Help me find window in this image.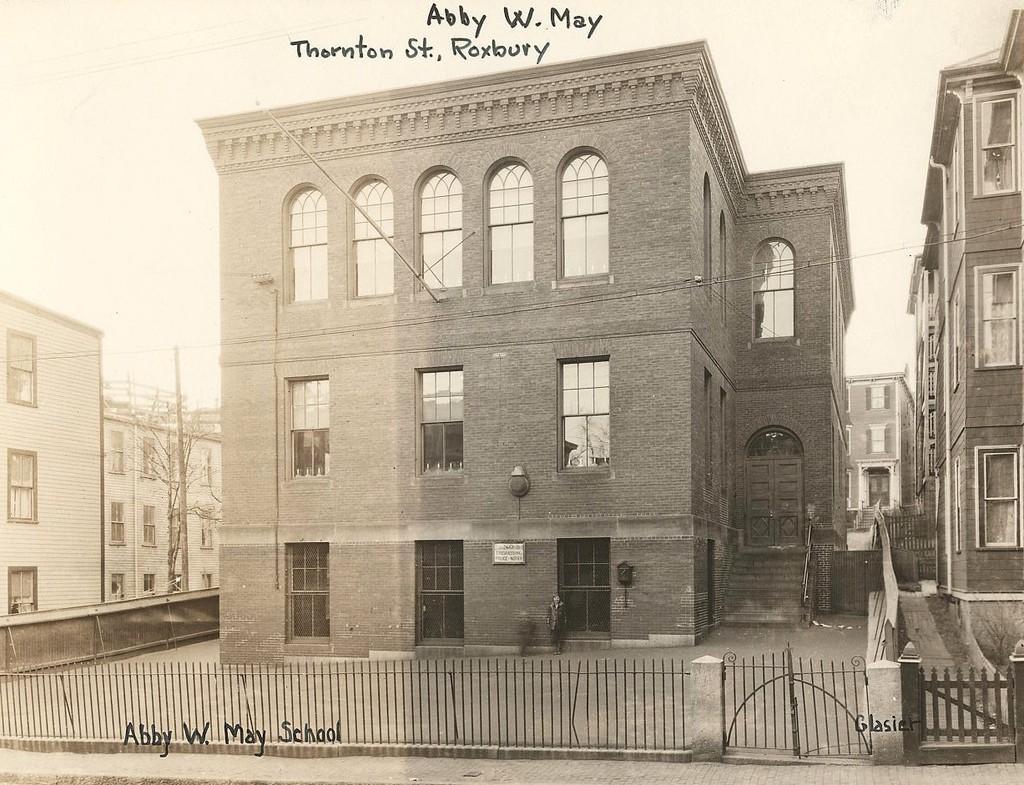
Found it: {"left": 552, "top": 147, "right": 613, "bottom": 289}.
